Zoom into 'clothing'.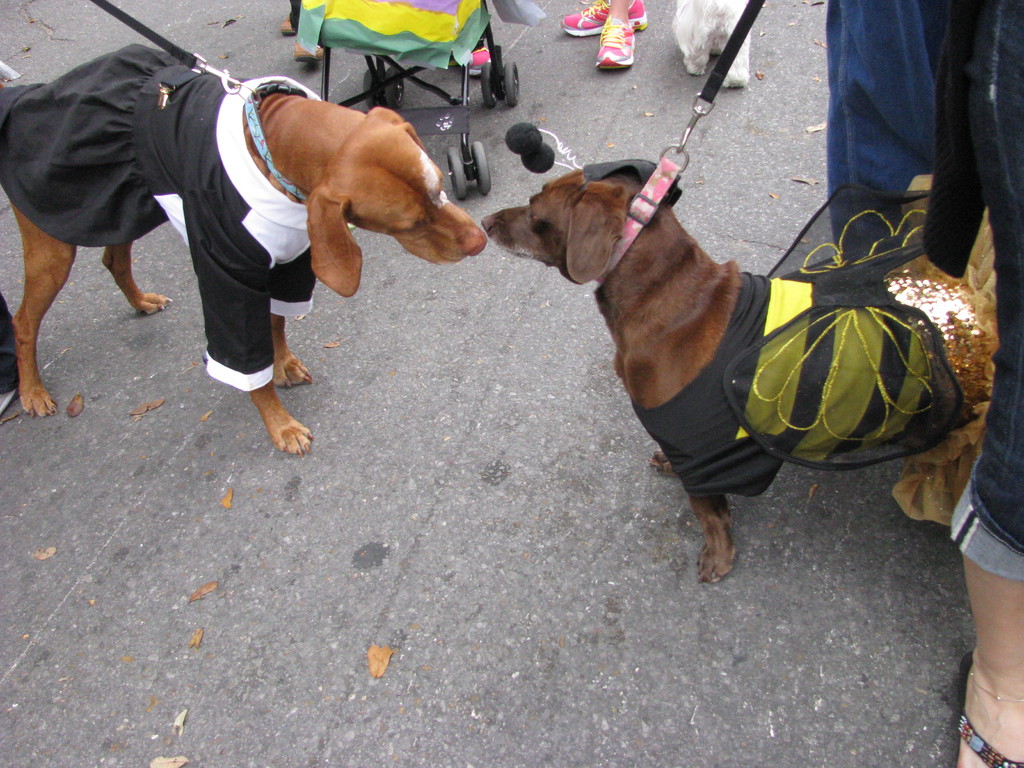
Zoom target: (819,0,951,287).
